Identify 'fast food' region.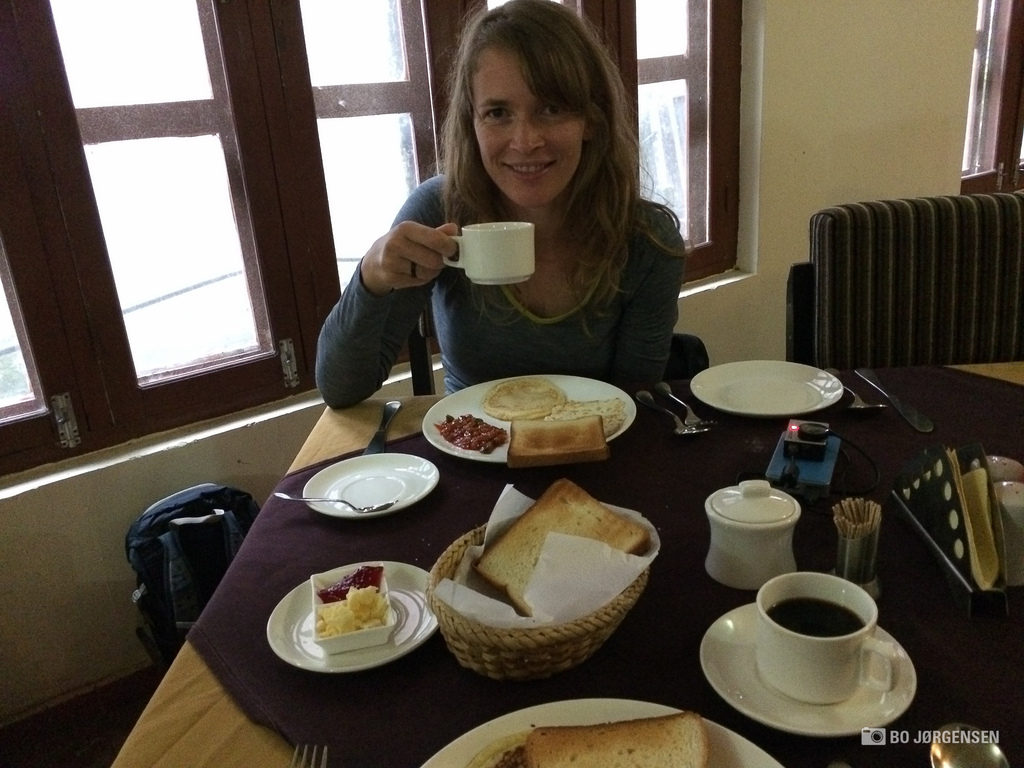
Region: <box>476,478,652,627</box>.
